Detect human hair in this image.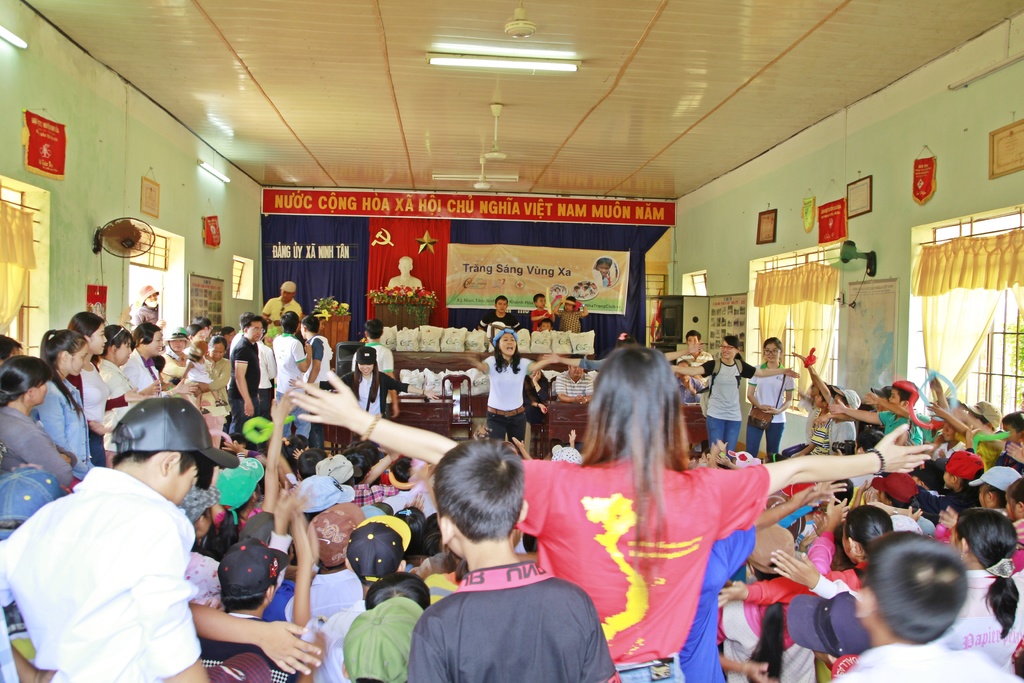
Detection: x1=231 y1=489 x2=257 y2=522.
